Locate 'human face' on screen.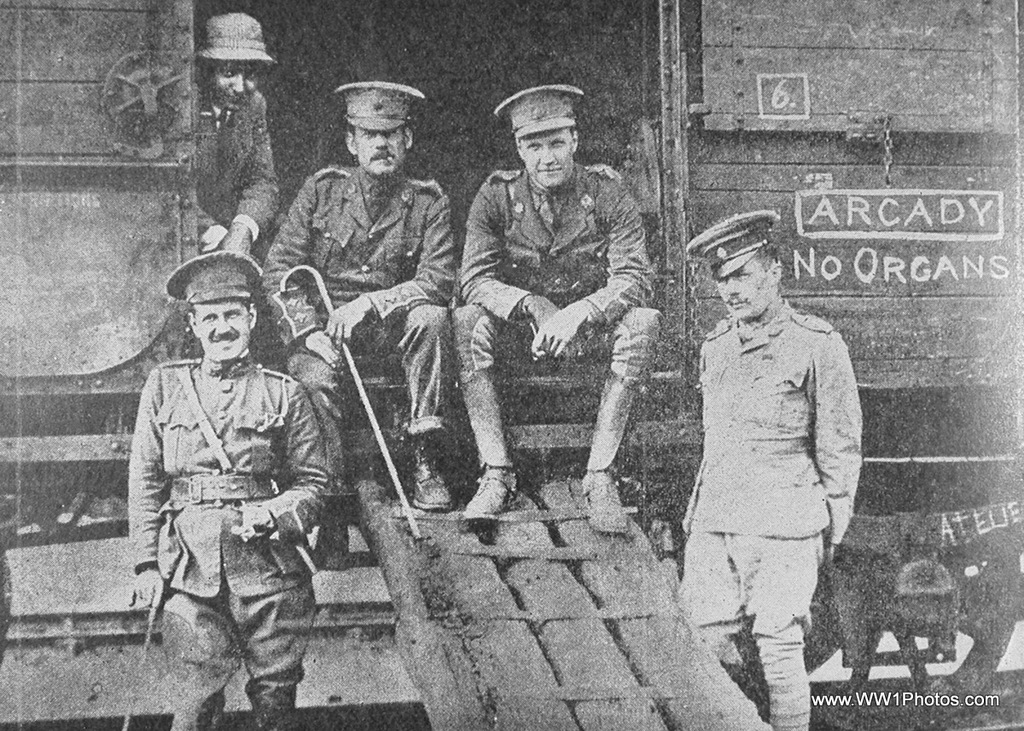
On screen at {"x1": 195, "y1": 295, "x2": 252, "y2": 357}.
